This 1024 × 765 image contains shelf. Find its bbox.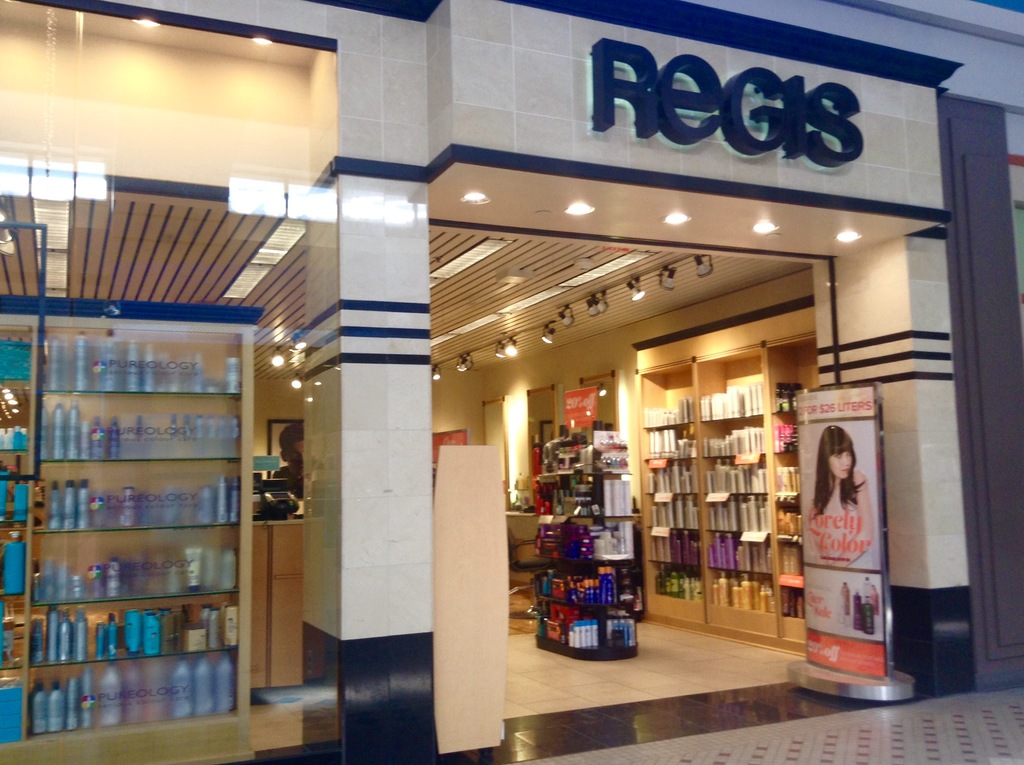
534, 561, 632, 566.
